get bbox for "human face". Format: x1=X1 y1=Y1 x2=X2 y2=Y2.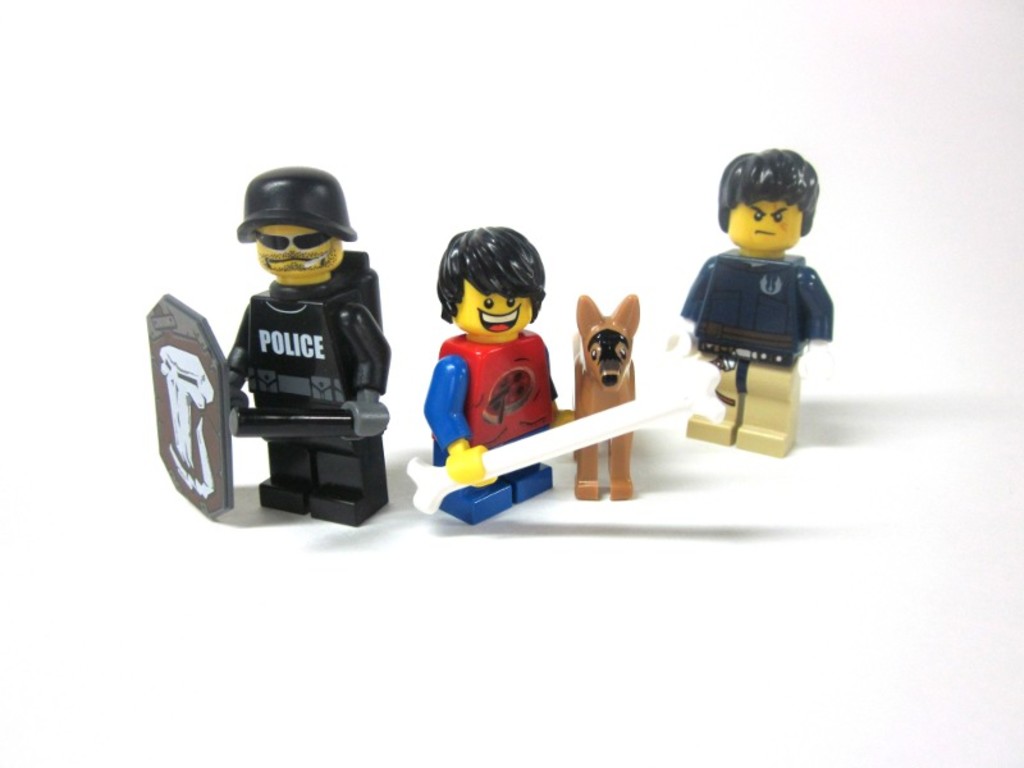
x1=458 y1=291 x2=531 y2=342.
